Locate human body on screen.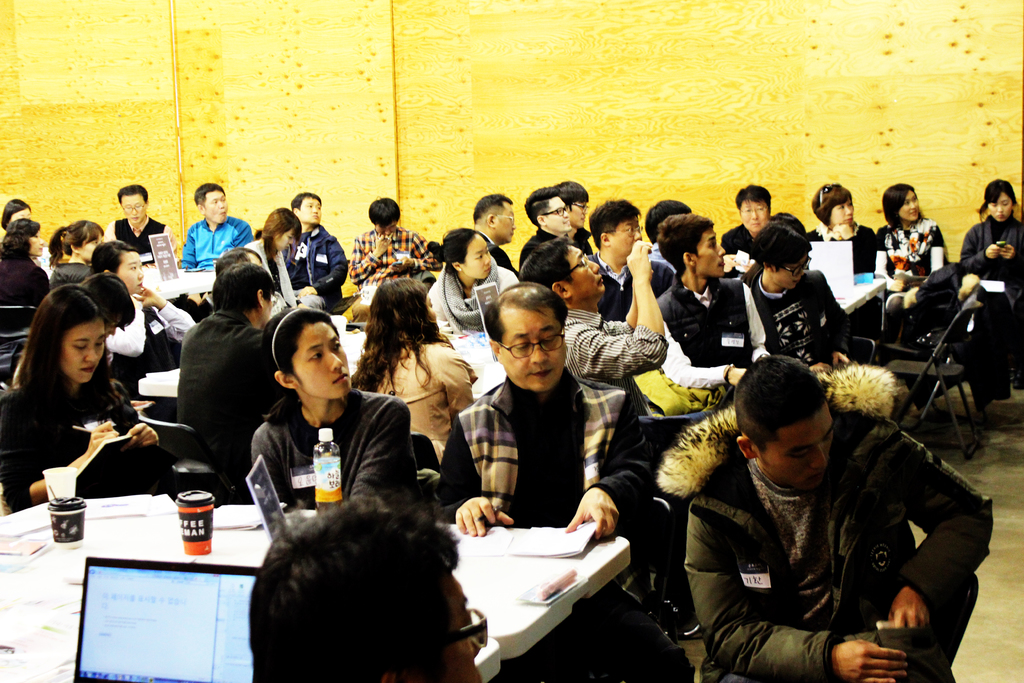
On screen at [96,285,197,398].
